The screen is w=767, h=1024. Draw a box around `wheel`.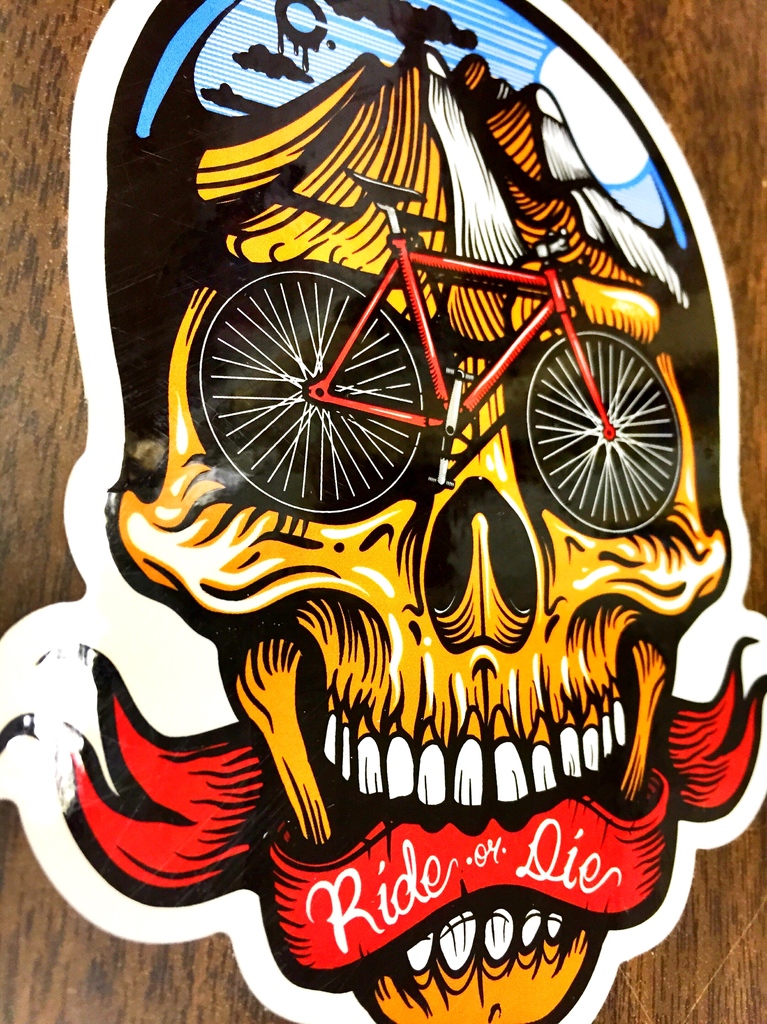
<box>180,257,461,513</box>.
